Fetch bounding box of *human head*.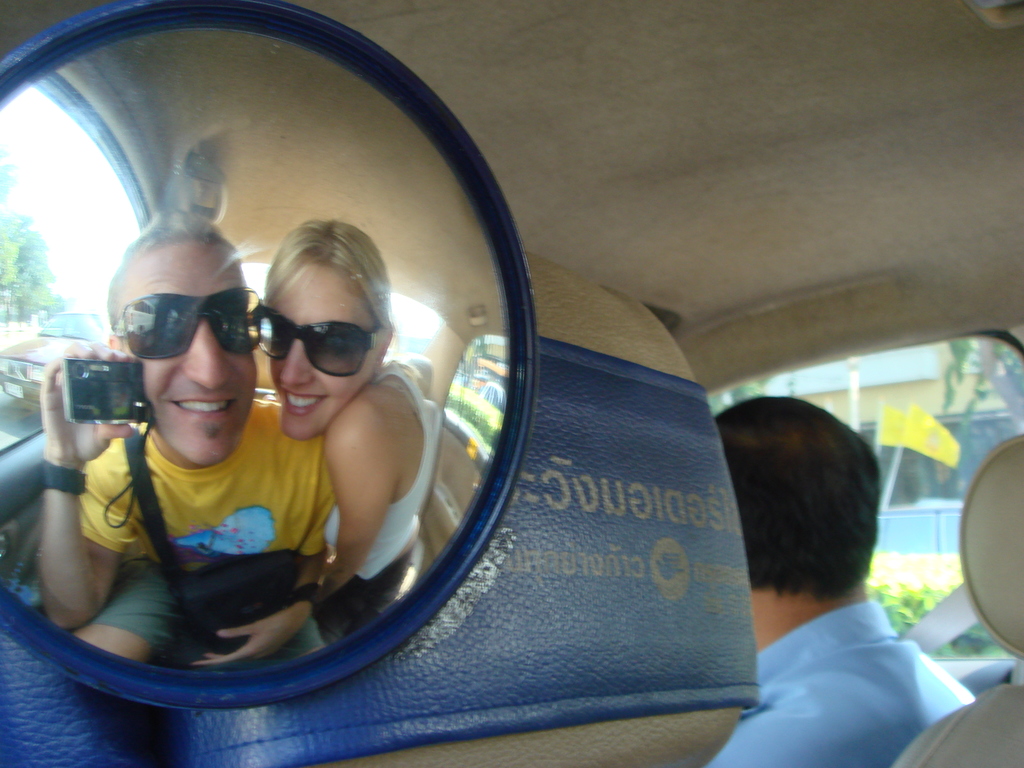
Bbox: 735/412/892/659.
